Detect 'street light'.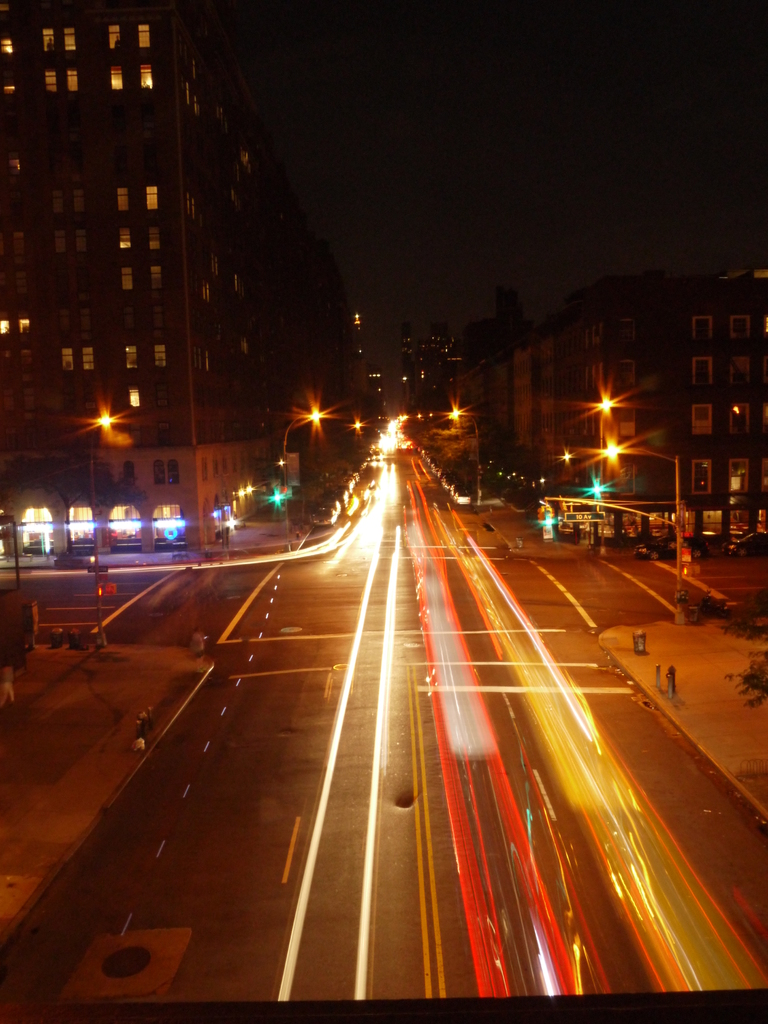
Detected at detection(275, 404, 328, 557).
